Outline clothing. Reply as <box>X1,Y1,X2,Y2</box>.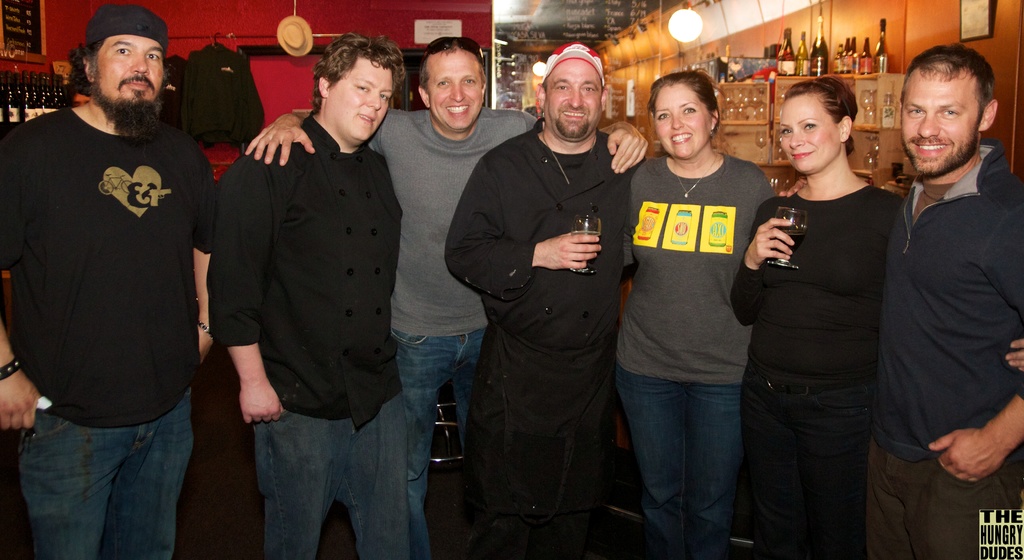
<box>207,115,403,426</box>.
